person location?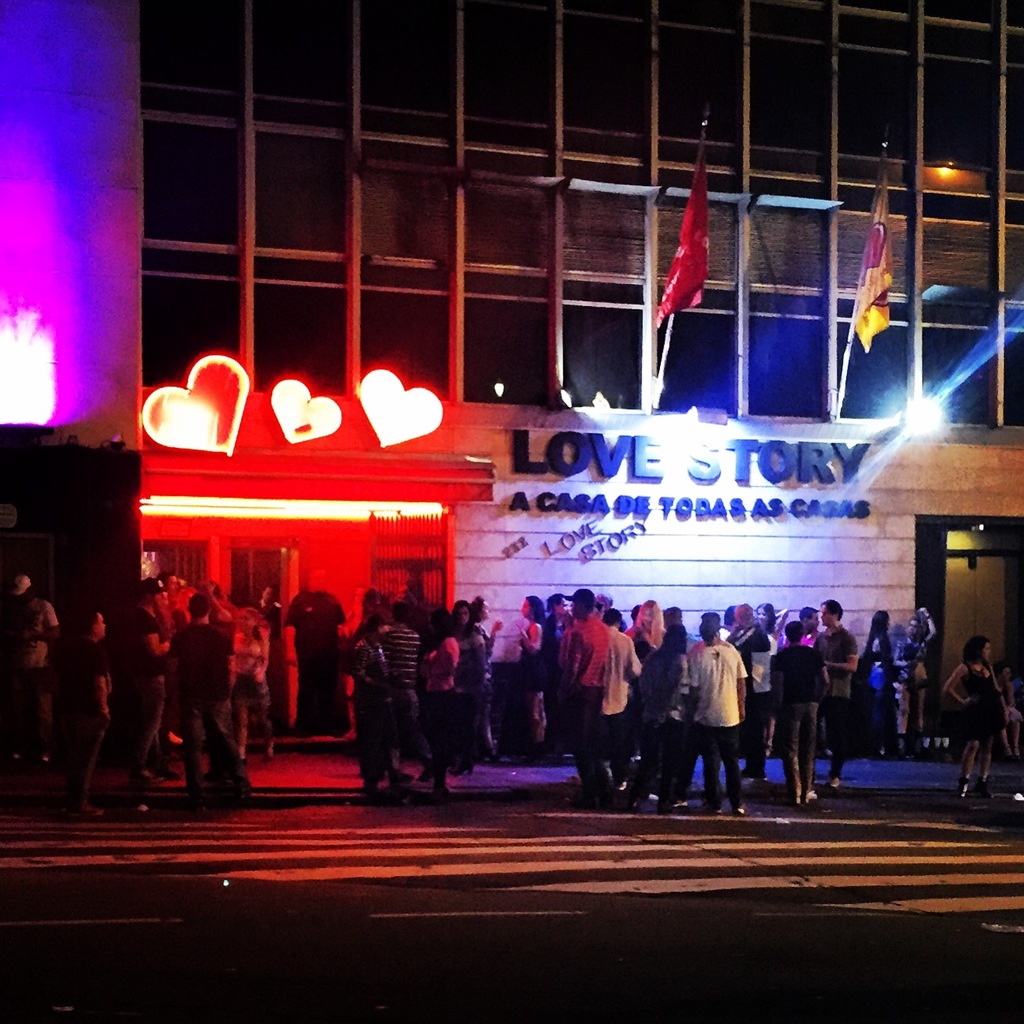
940, 634, 1008, 807
